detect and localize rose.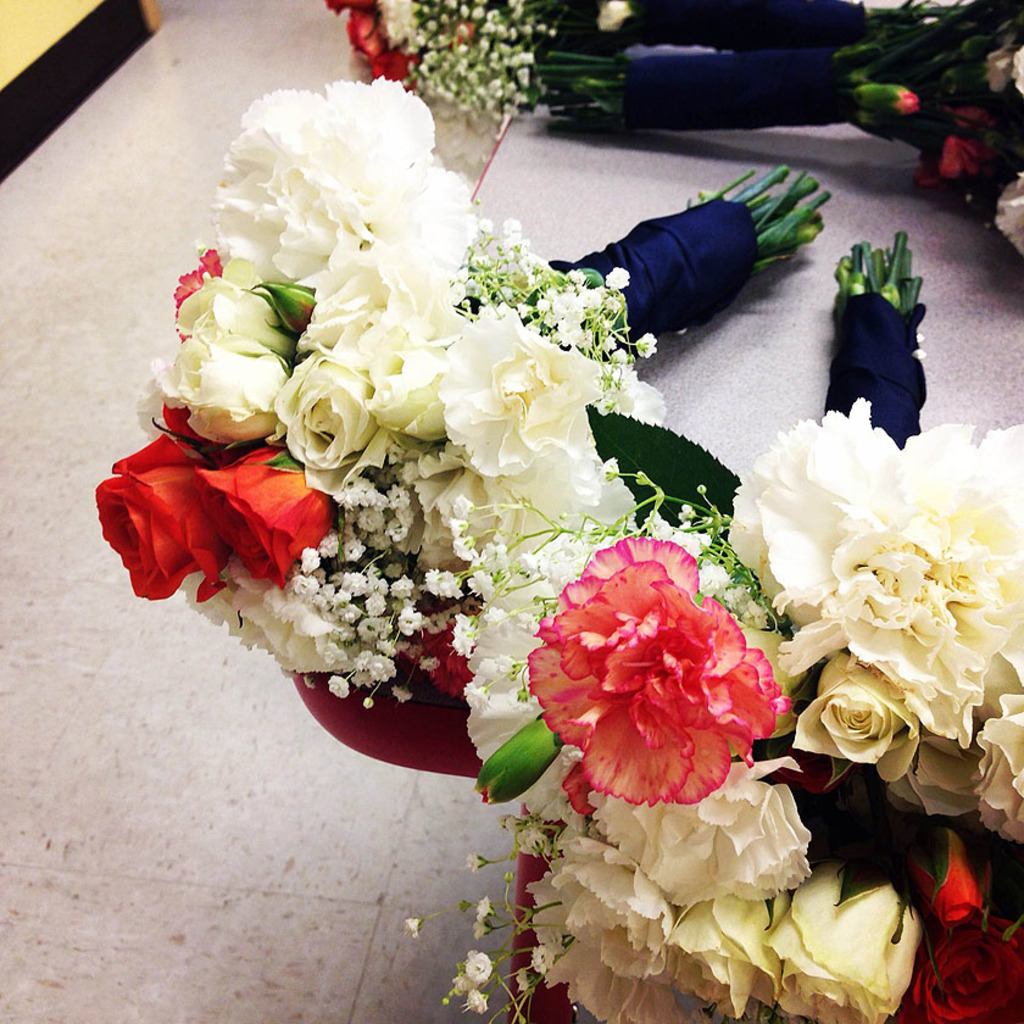
Localized at bbox(172, 335, 297, 443).
